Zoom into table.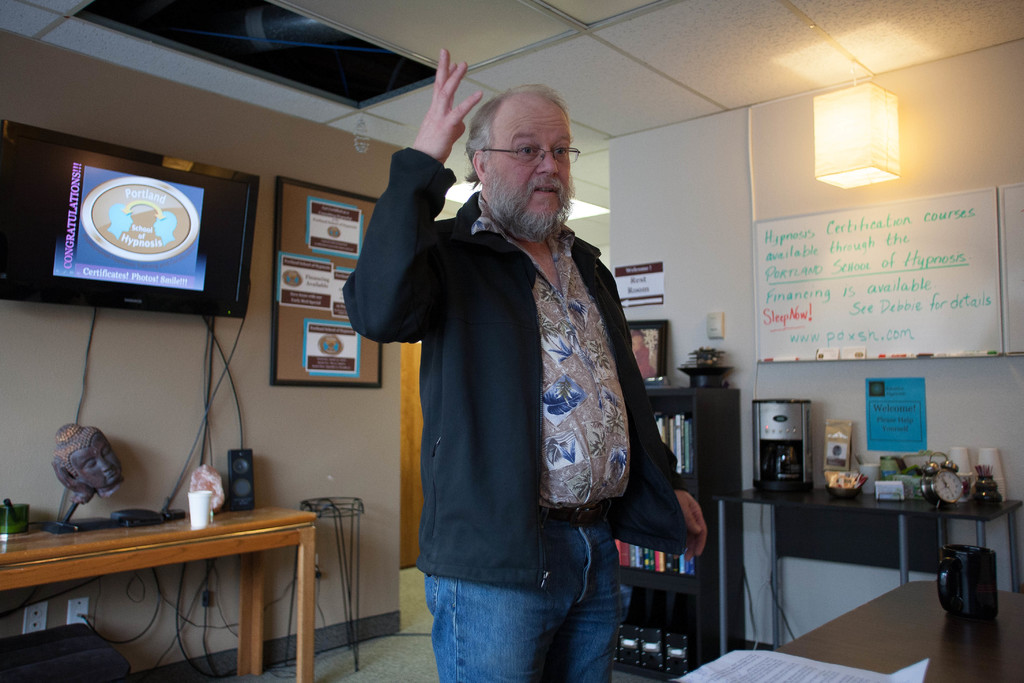
Zoom target: {"left": 0, "top": 491, "right": 320, "bottom": 682}.
